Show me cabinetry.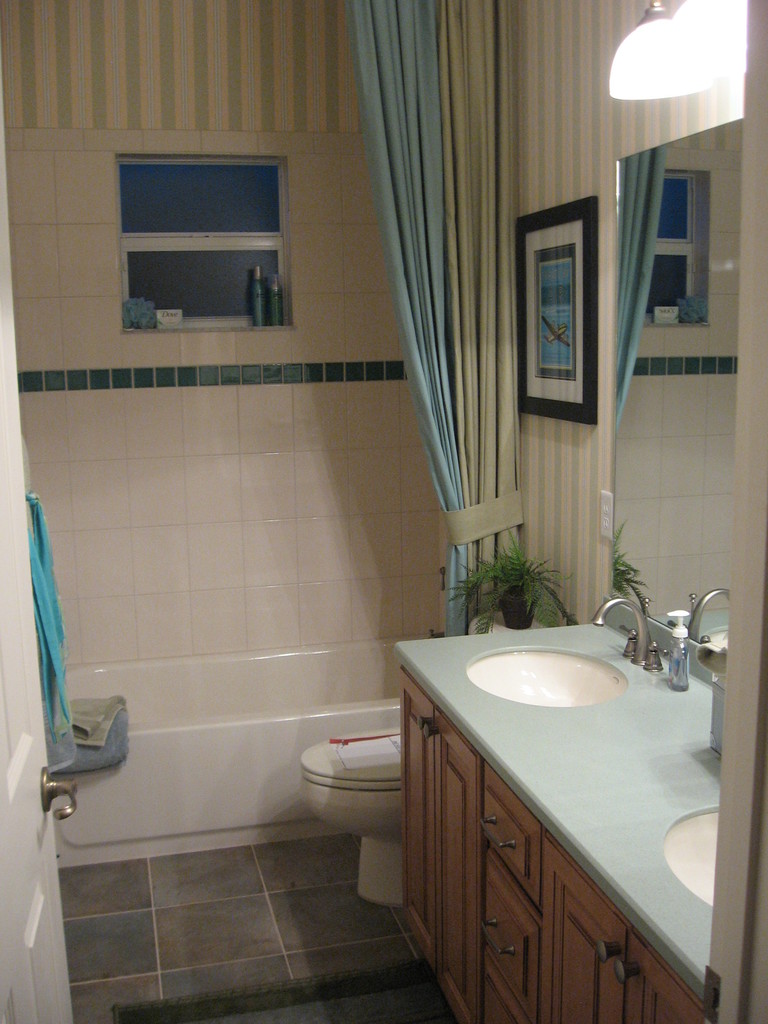
cabinetry is here: <bbox>398, 673, 487, 1023</bbox>.
